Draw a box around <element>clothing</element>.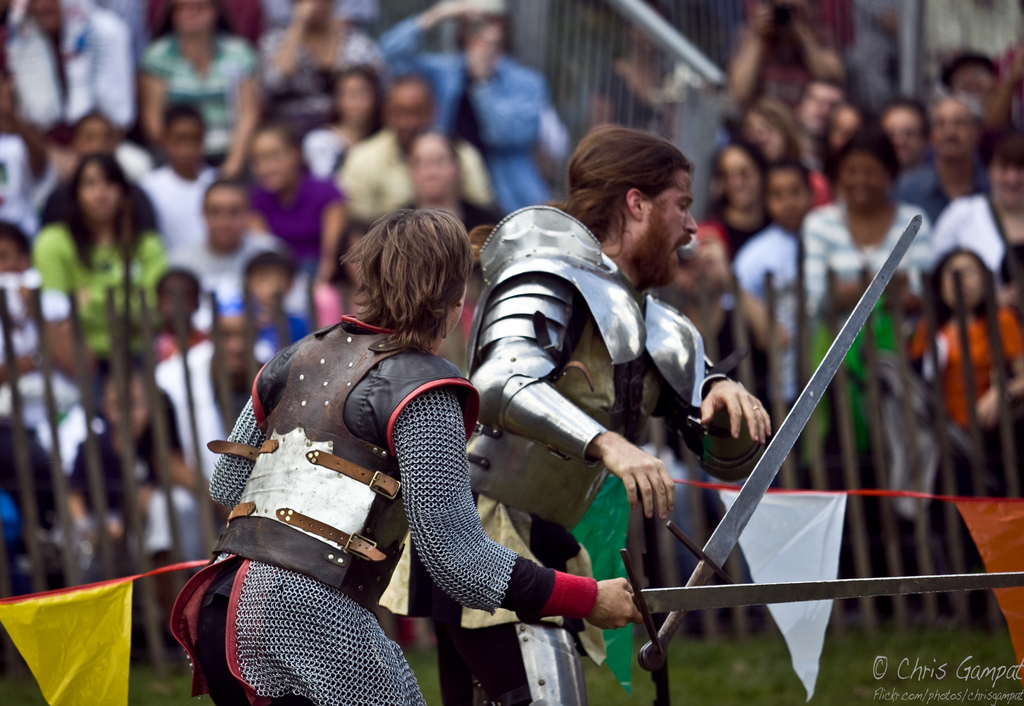
bbox(33, 221, 184, 375).
